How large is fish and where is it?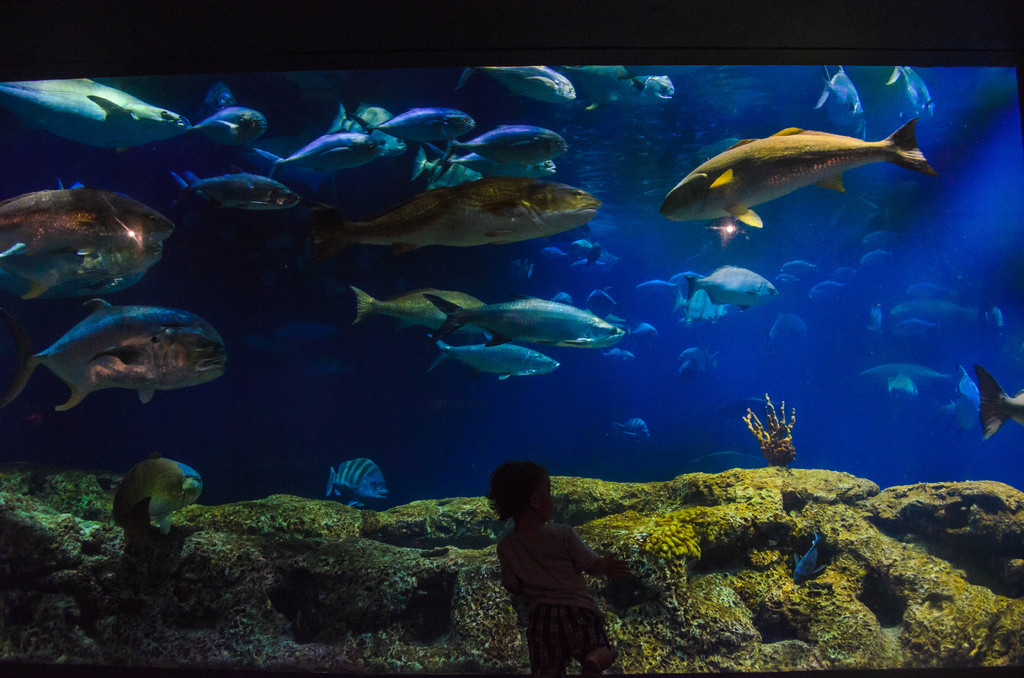
Bounding box: box(895, 318, 924, 334).
